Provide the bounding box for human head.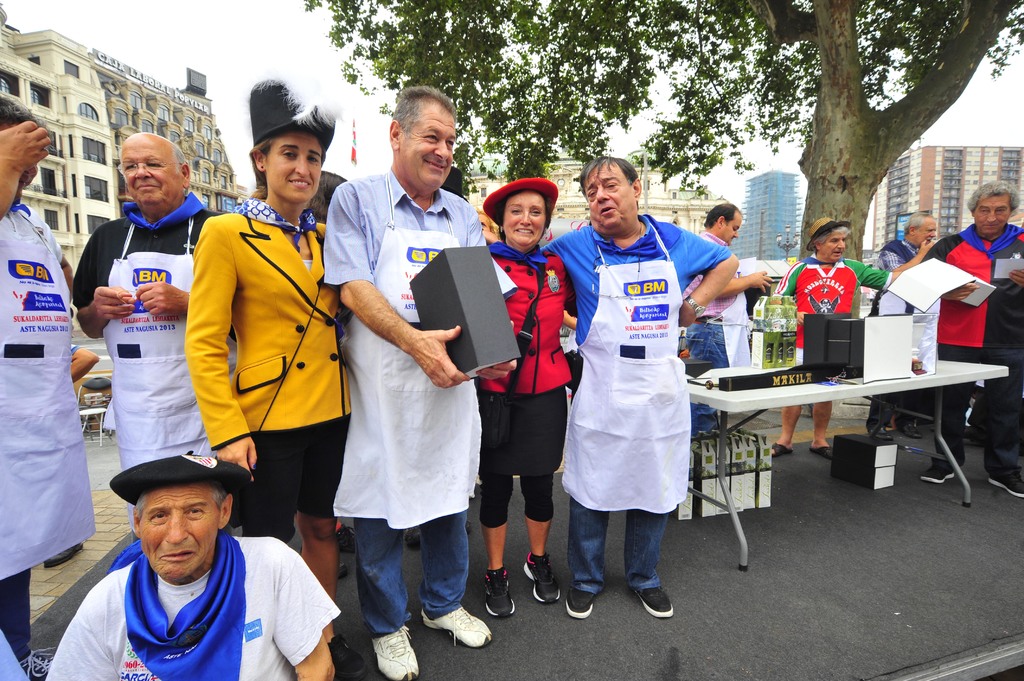
bbox=[304, 169, 344, 221].
